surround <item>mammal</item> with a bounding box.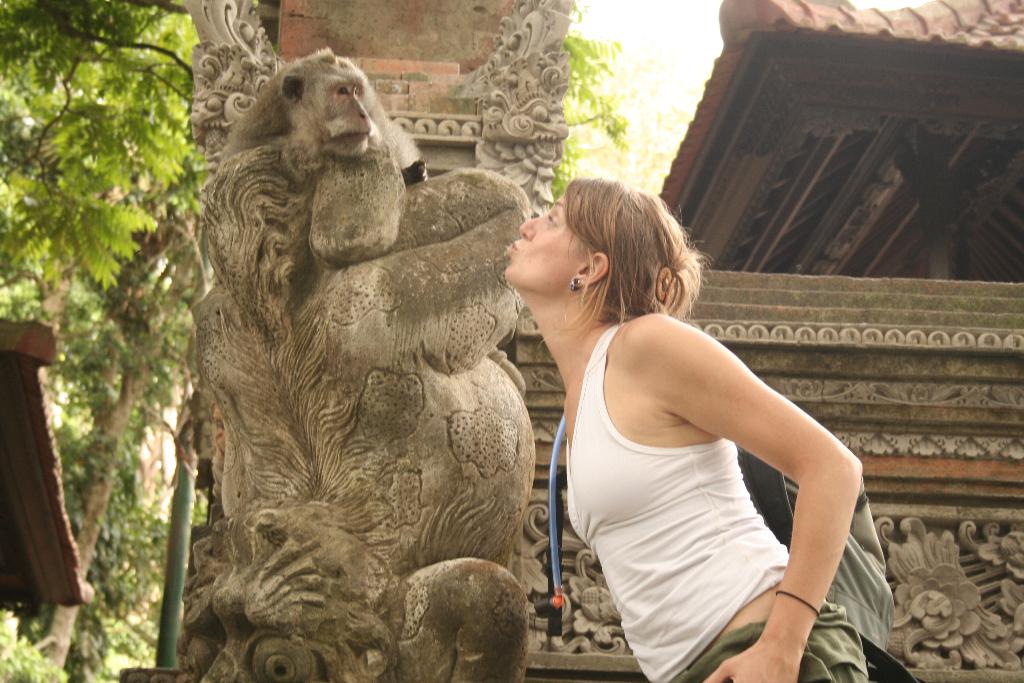
<region>496, 182, 881, 682</region>.
